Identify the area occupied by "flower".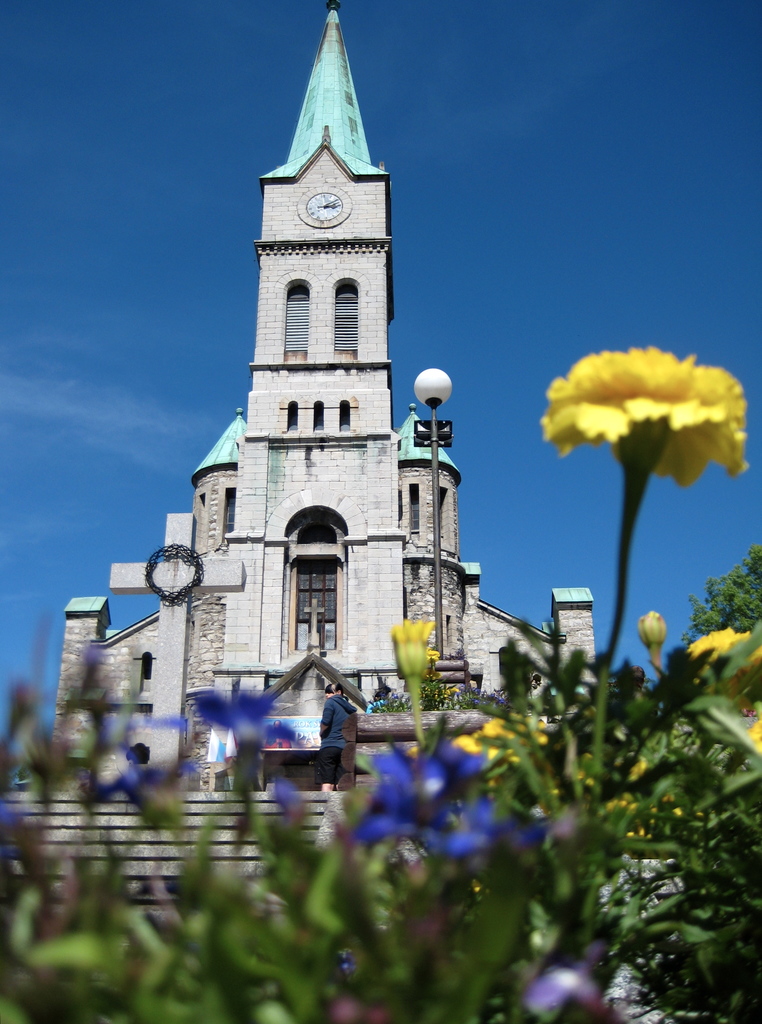
Area: (545,344,755,653).
